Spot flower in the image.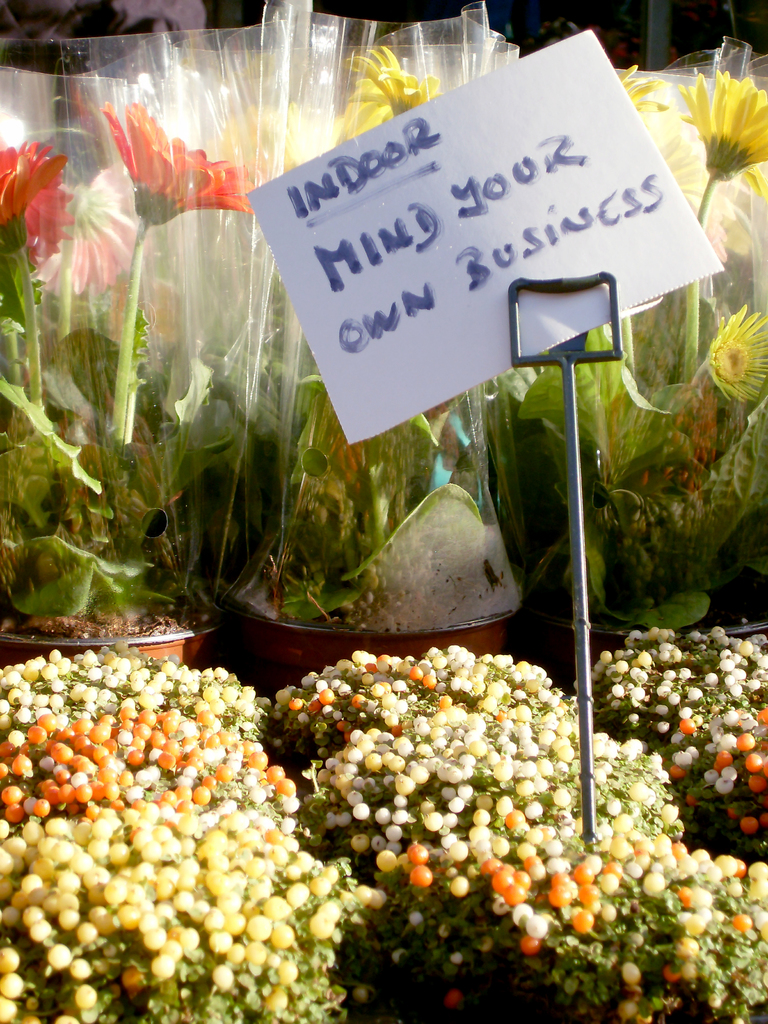
flower found at (left=681, top=64, right=767, bottom=183).
